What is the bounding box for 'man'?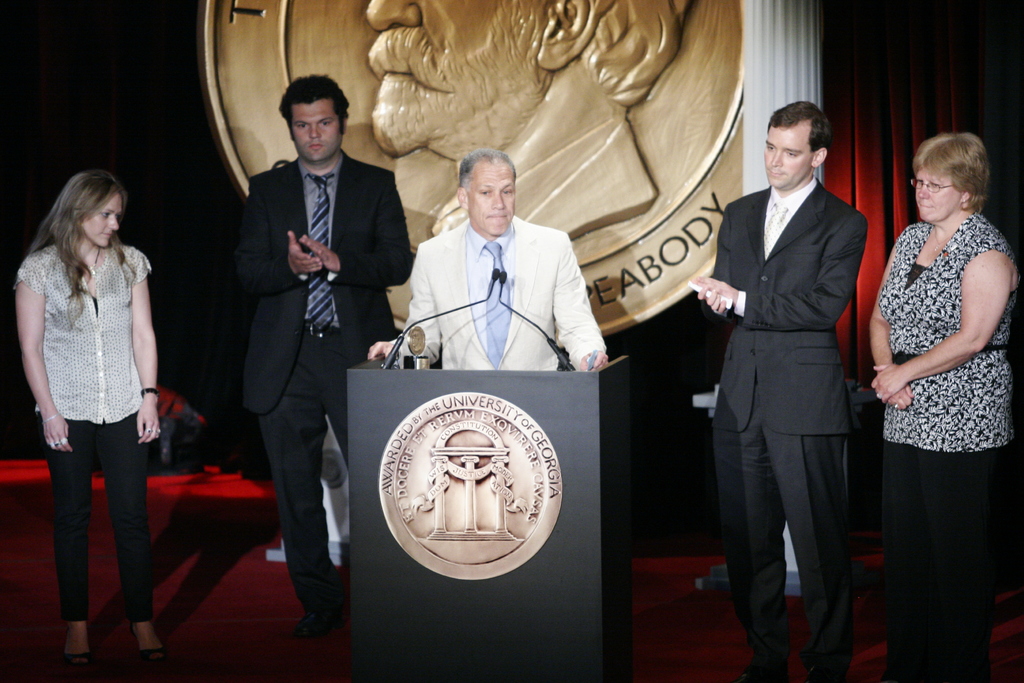
366 147 609 372.
